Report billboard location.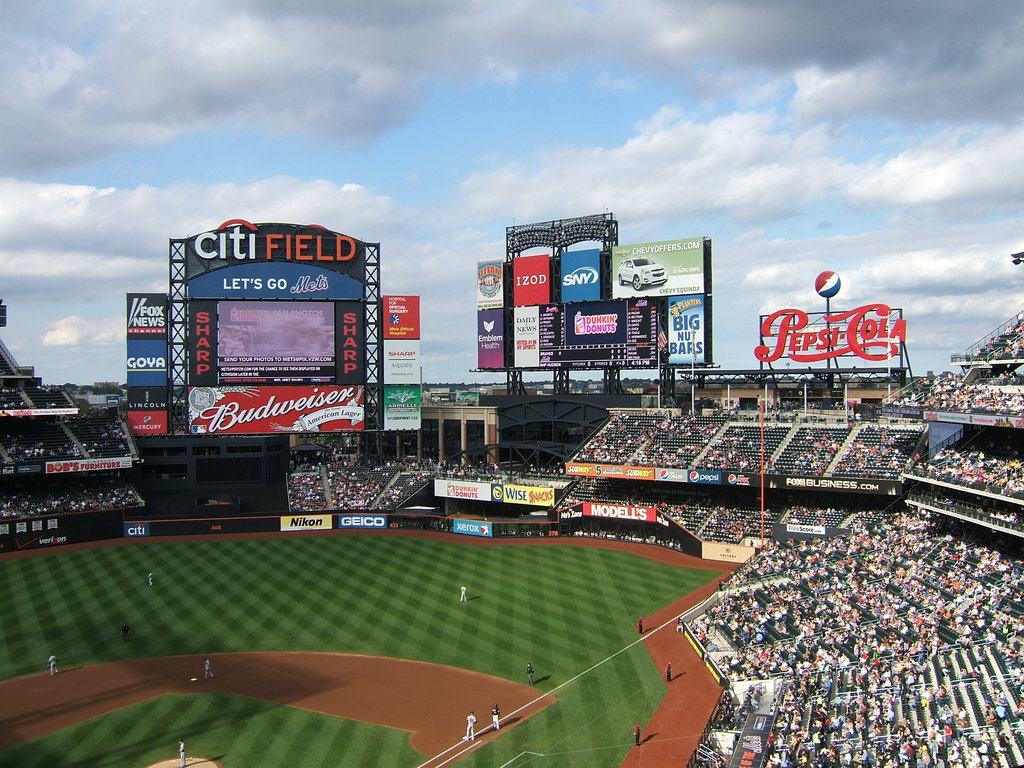
Report: box(435, 474, 493, 498).
